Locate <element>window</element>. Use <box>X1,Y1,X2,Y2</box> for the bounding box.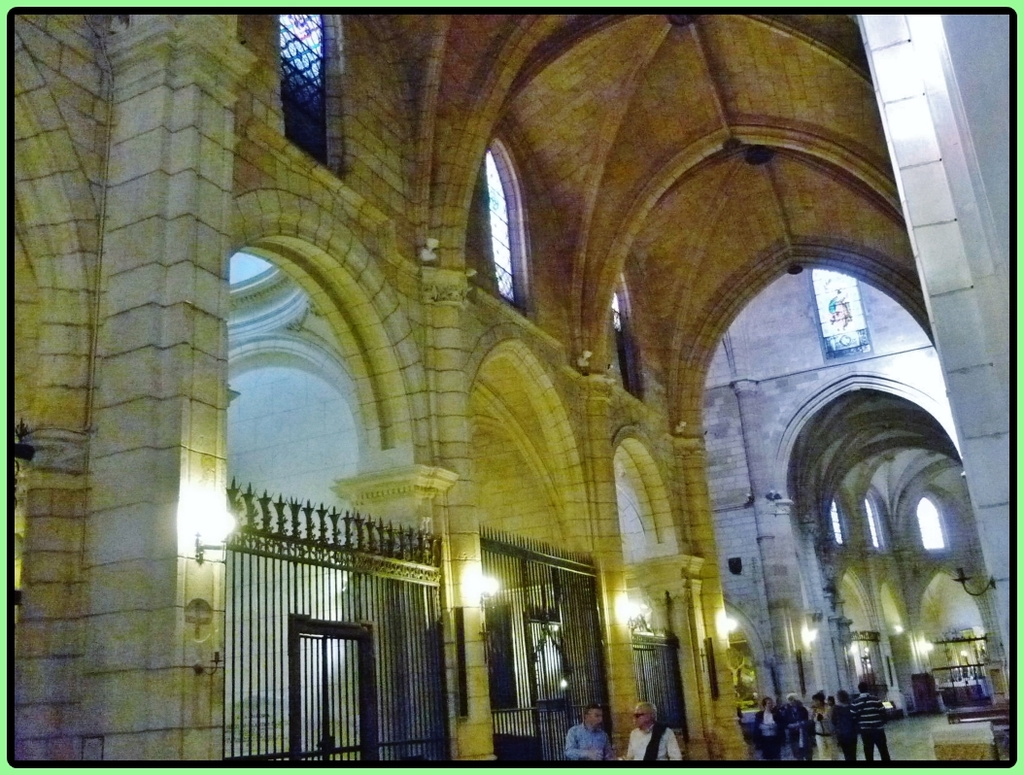
<box>492,139,526,307</box>.
